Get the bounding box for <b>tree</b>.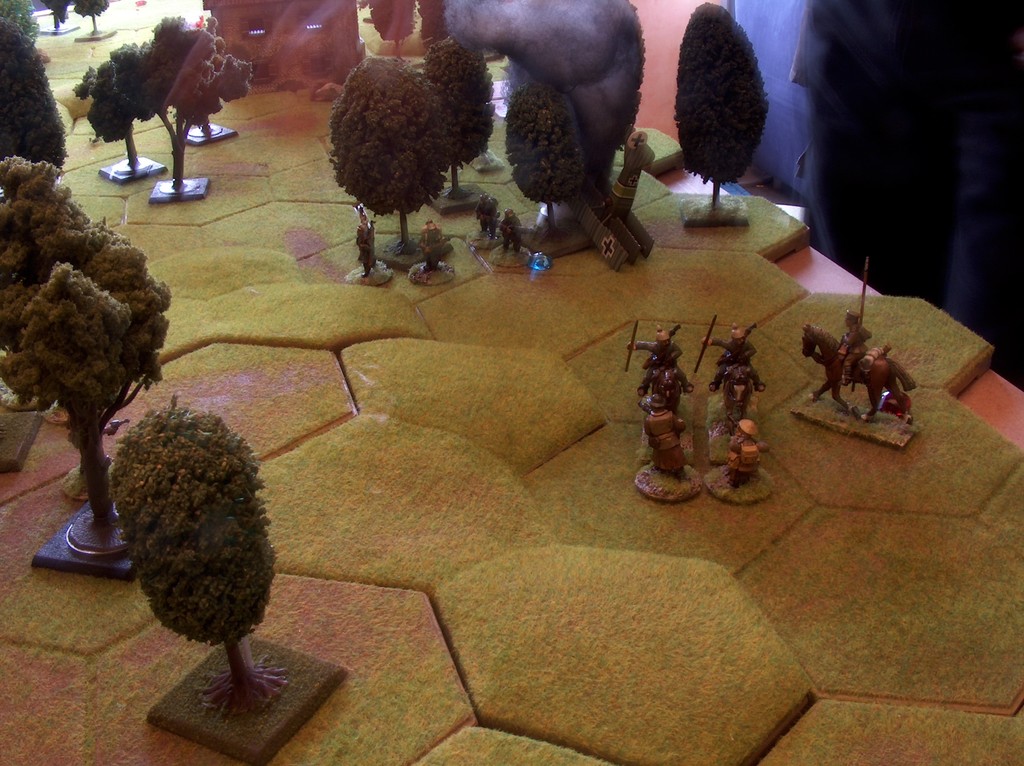
region(3, 0, 58, 177).
